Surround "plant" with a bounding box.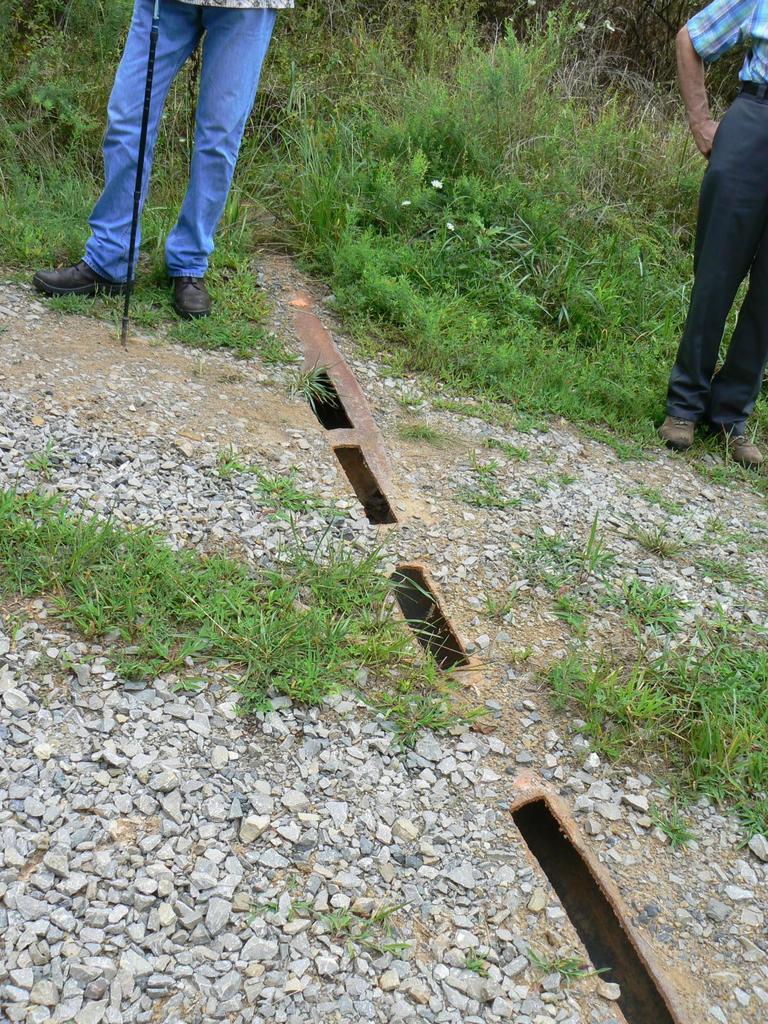
rect(242, 872, 321, 924).
